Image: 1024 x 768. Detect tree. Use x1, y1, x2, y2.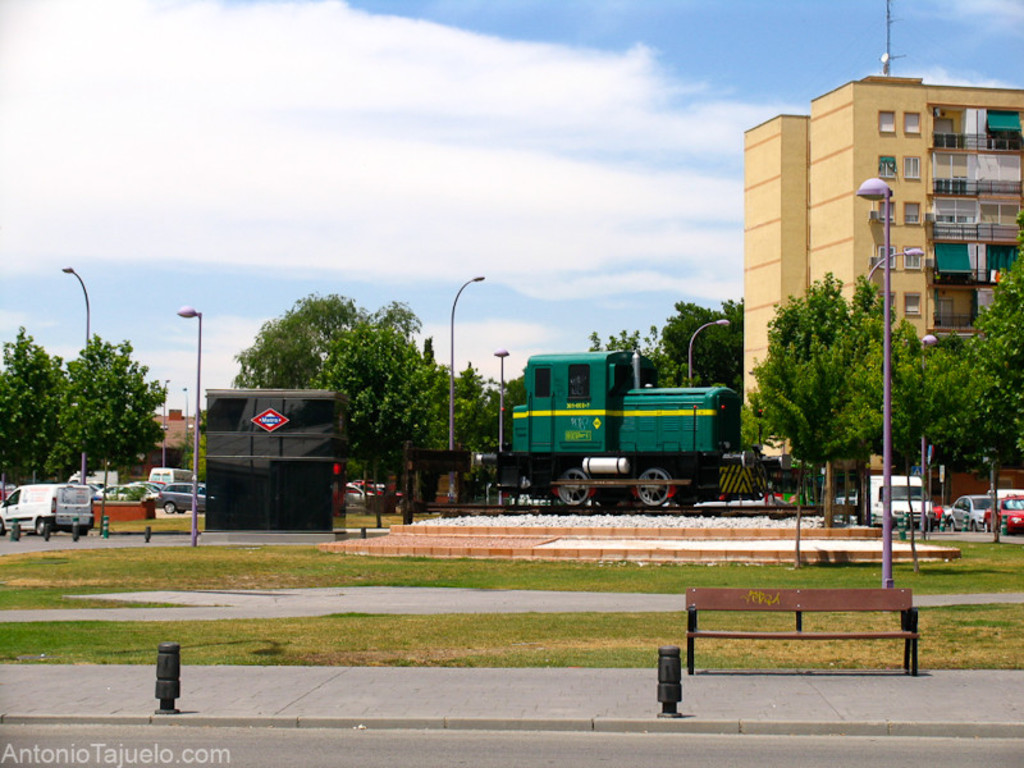
229, 294, 365, 389.
